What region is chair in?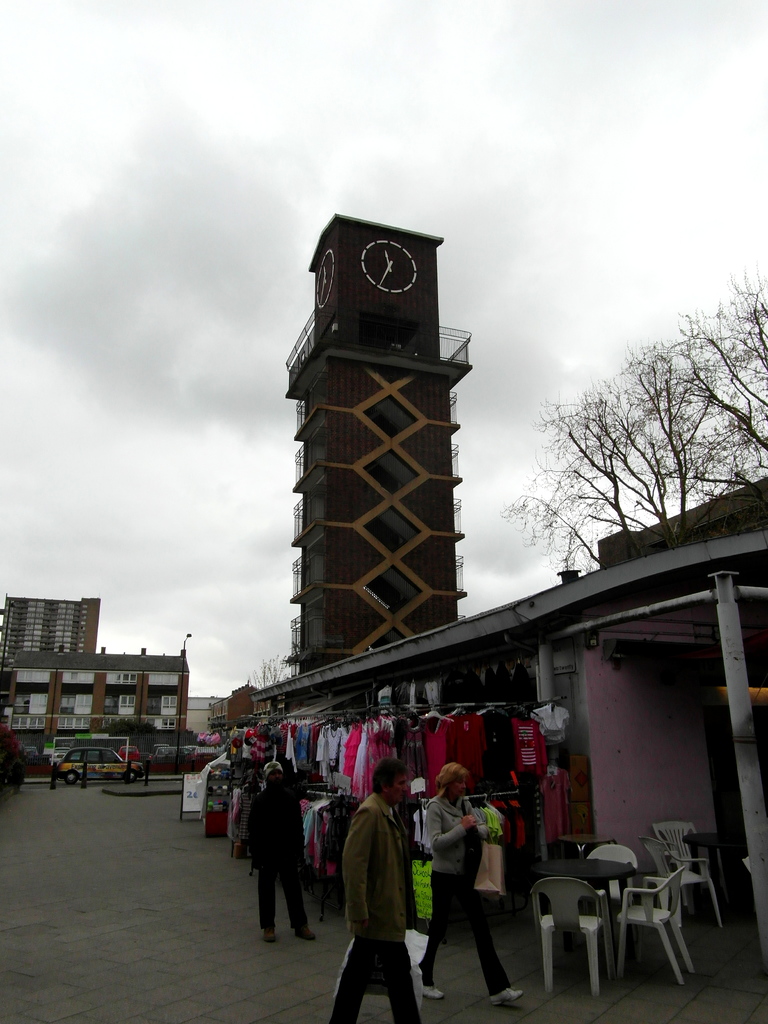
left=650, top=824, right=708, bottom=909.
